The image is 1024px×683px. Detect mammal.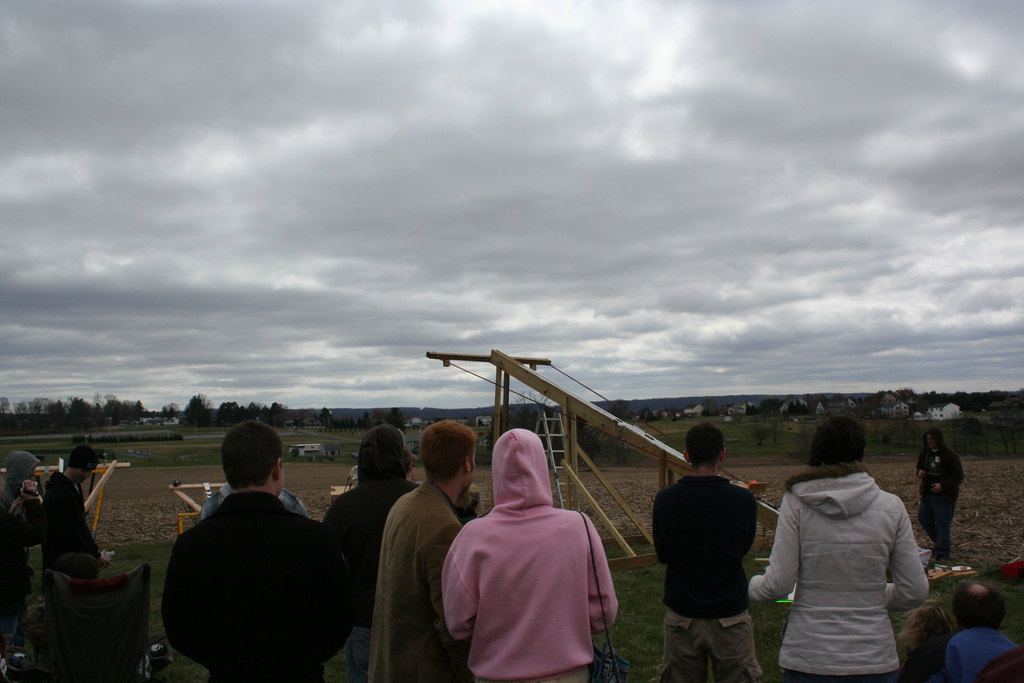
Detection: box=[920, 424, 964, 557].
